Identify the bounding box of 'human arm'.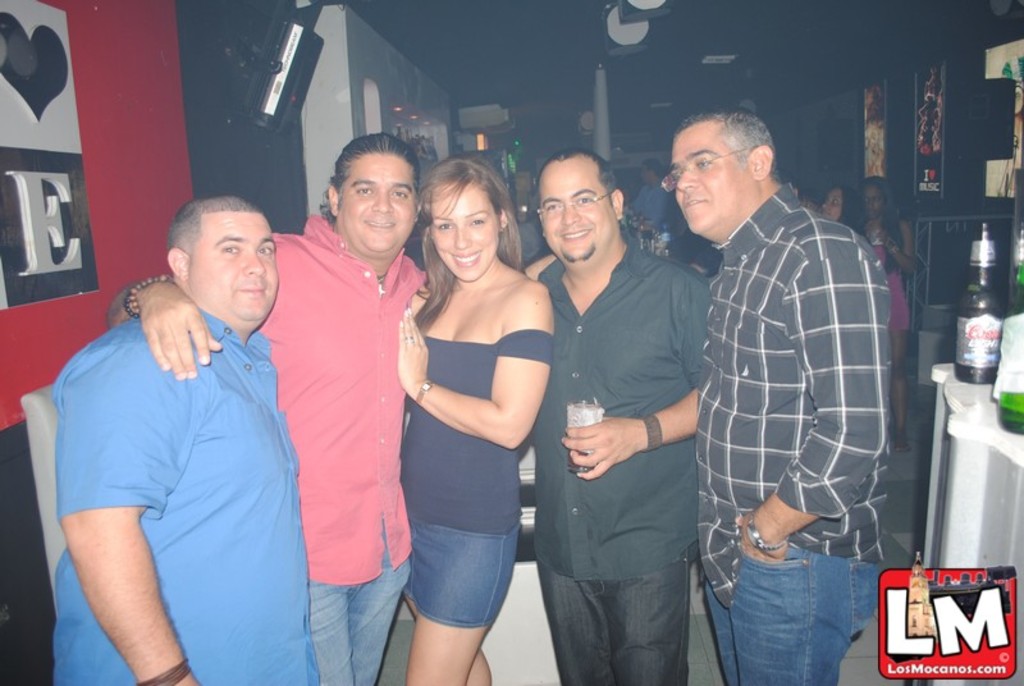
[x1=561, y1=276, x2=714, y2=481].
